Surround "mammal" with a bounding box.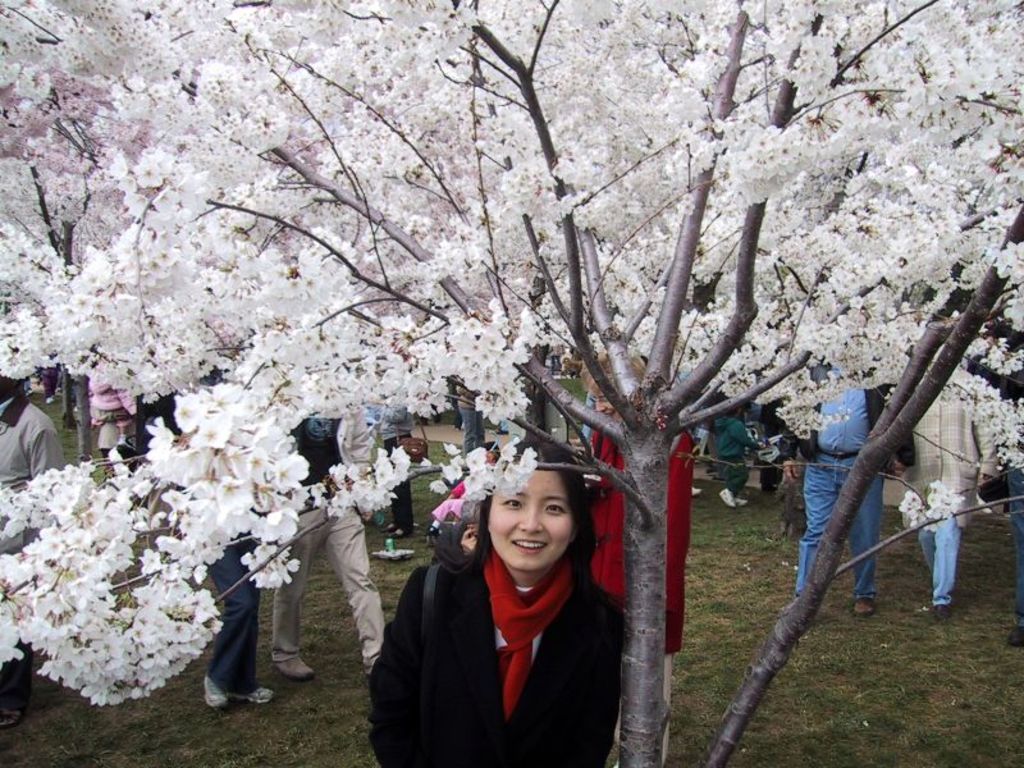
x1=902, y1=347, x2=1000, y2=621.
